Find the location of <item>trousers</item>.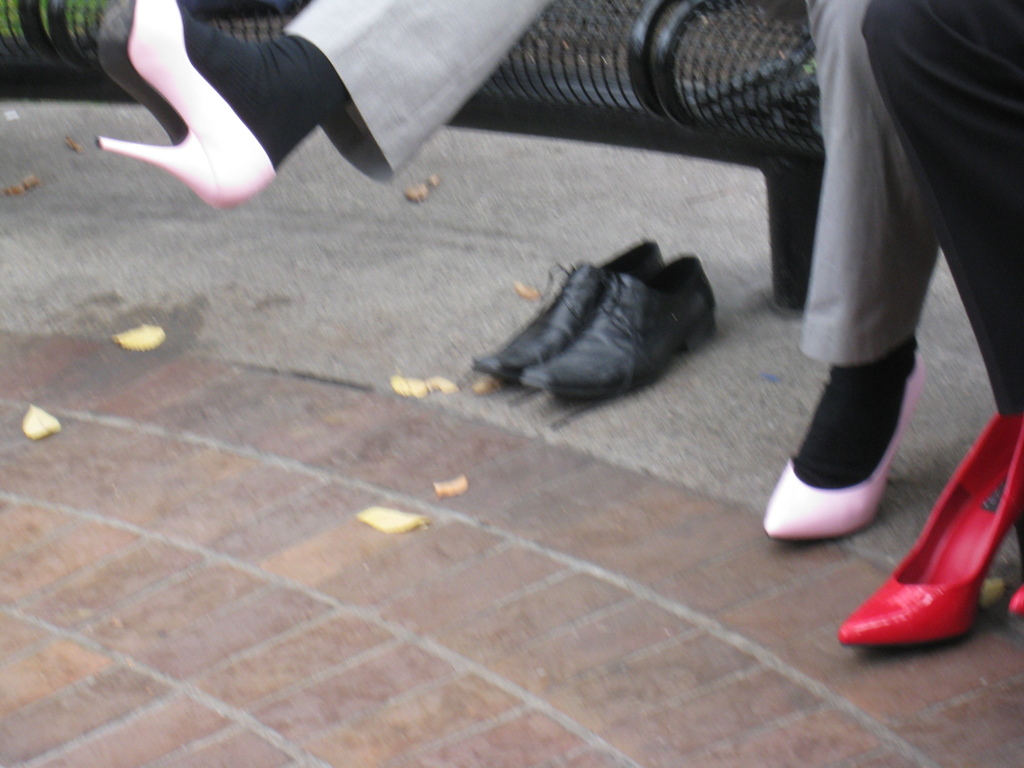
Location: <bbox>852, 1, 1023, 424</bbox>.
